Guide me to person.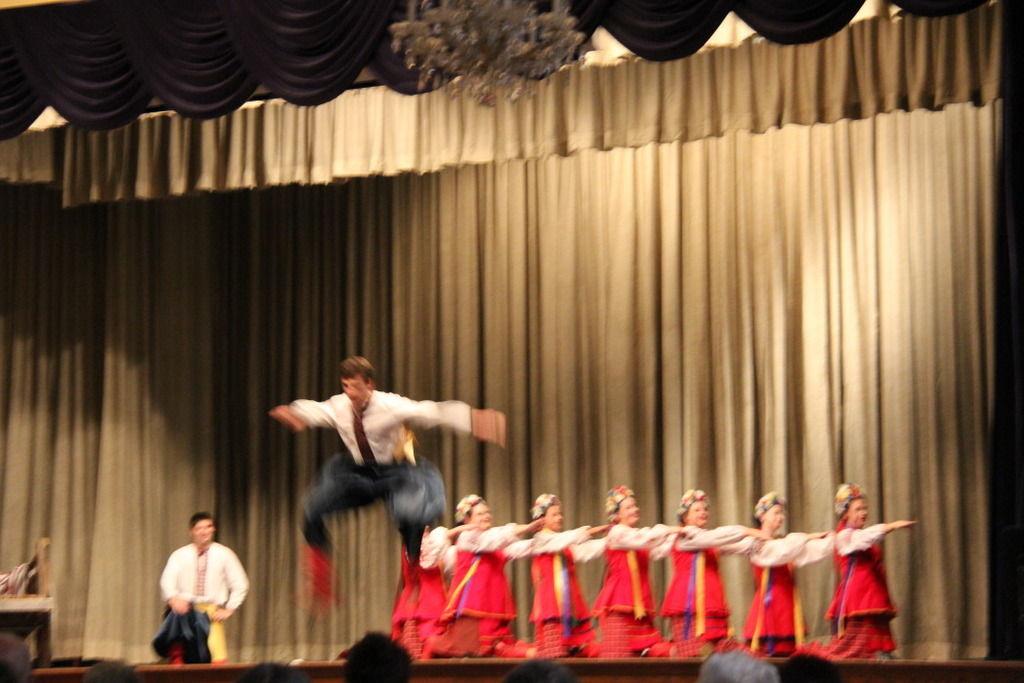
Guidance: l=637, t=485, r=766, b=657.
